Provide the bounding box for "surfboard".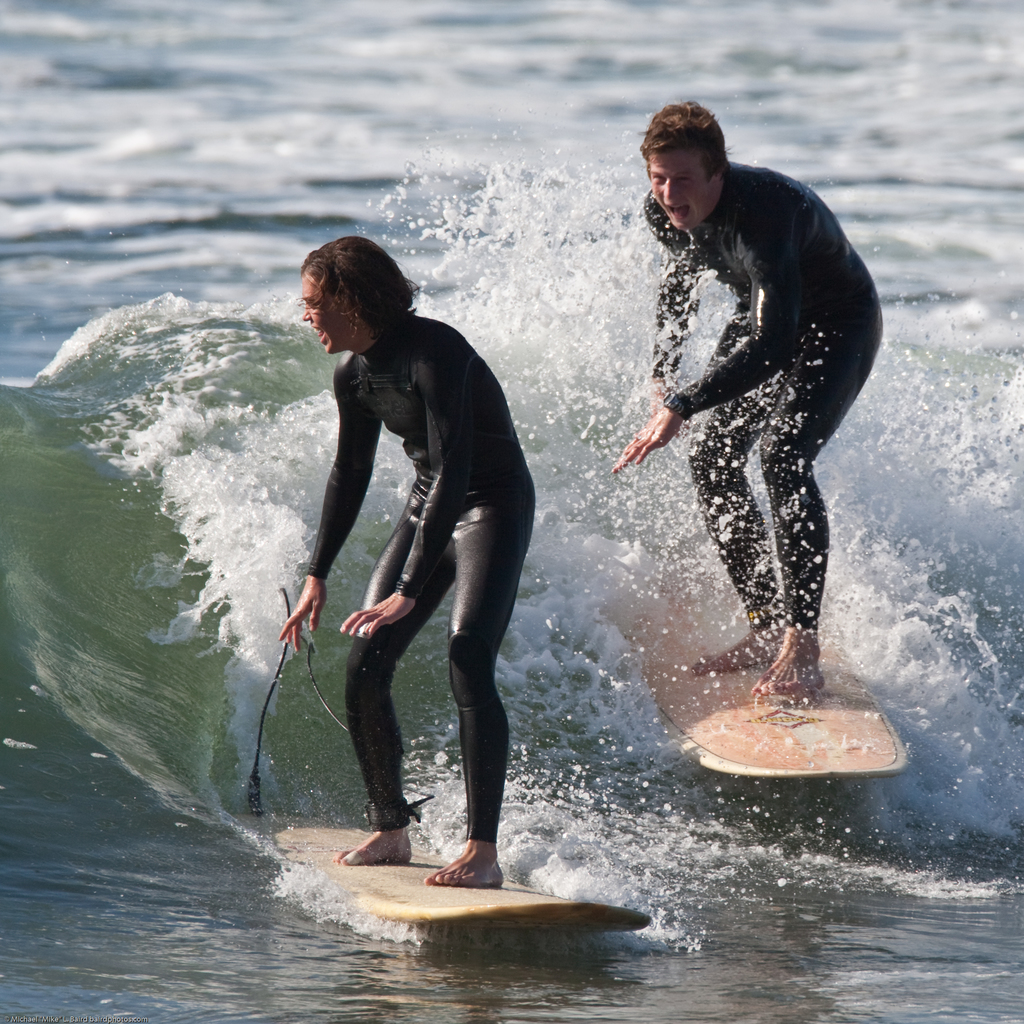
225 808 653 937.
